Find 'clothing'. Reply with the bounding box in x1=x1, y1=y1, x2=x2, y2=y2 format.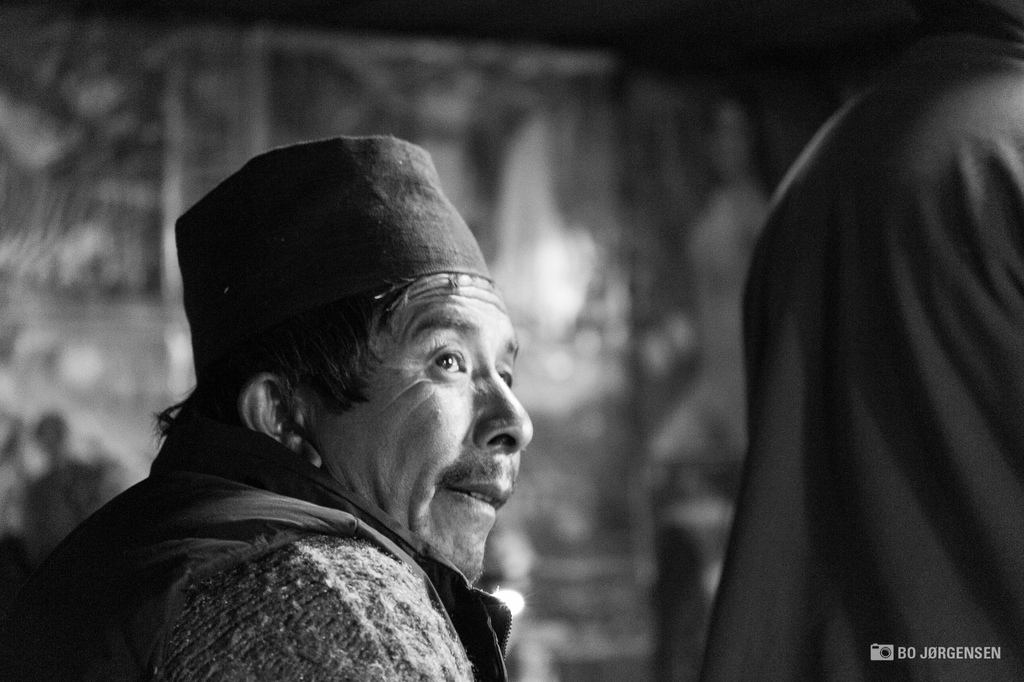
x1=684, y1=22, x2=1023, y2=681.
